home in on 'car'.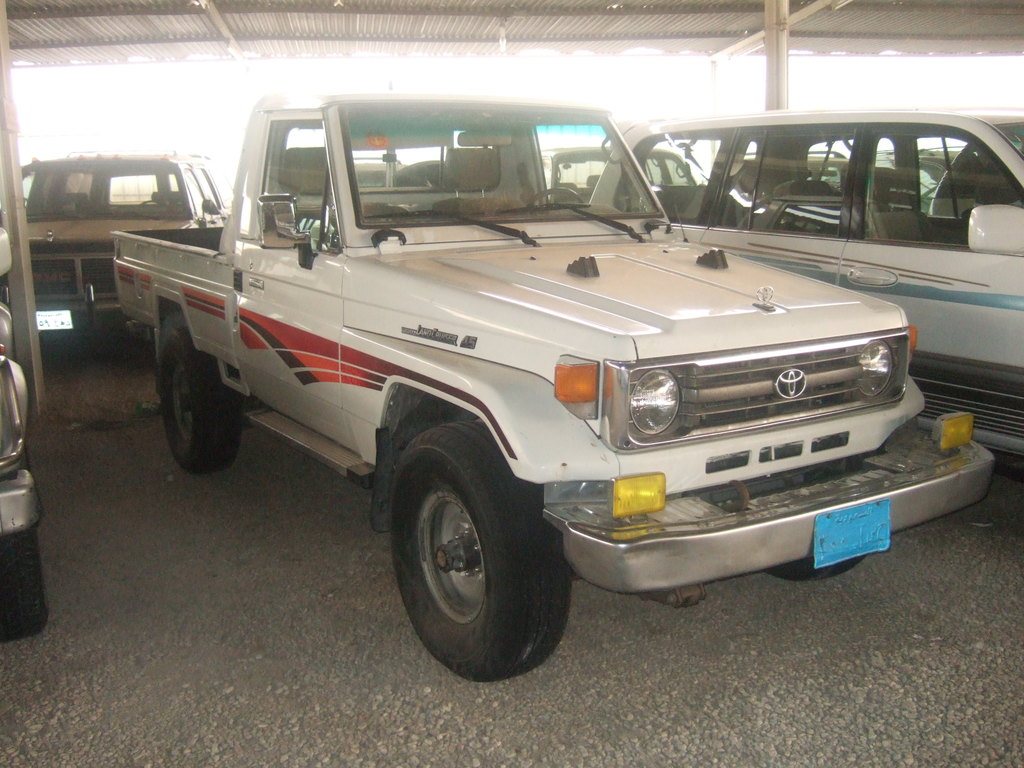
Homed in at rect(0, 232, 45, 636).
